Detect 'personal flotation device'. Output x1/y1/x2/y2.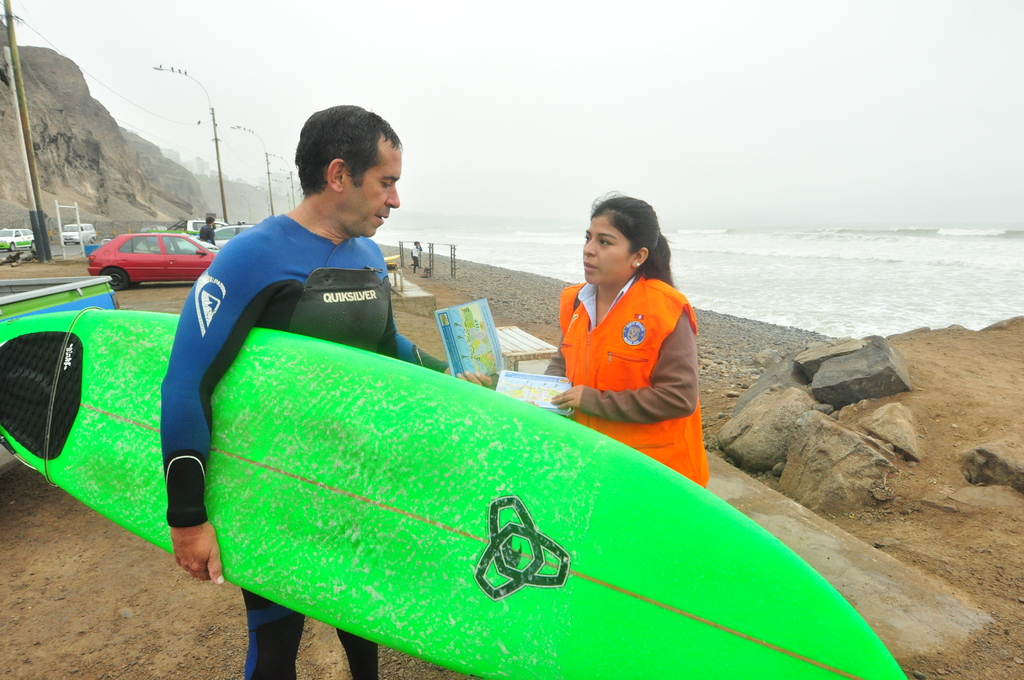
556/277/707/483.
